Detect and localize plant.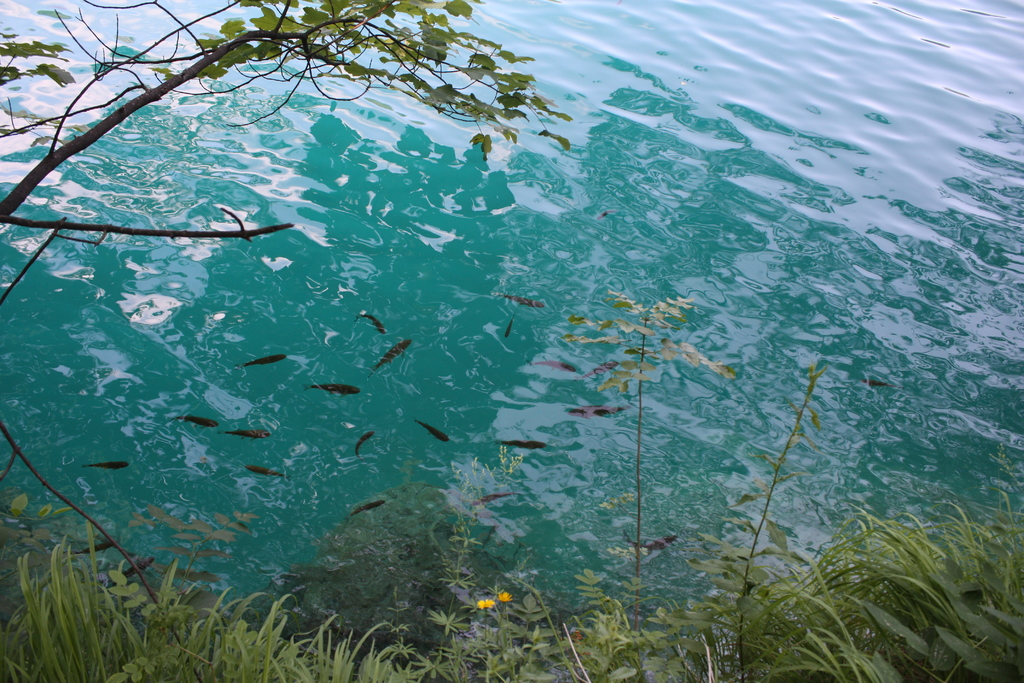
Localized at locate(651, 594, 720, 675).
